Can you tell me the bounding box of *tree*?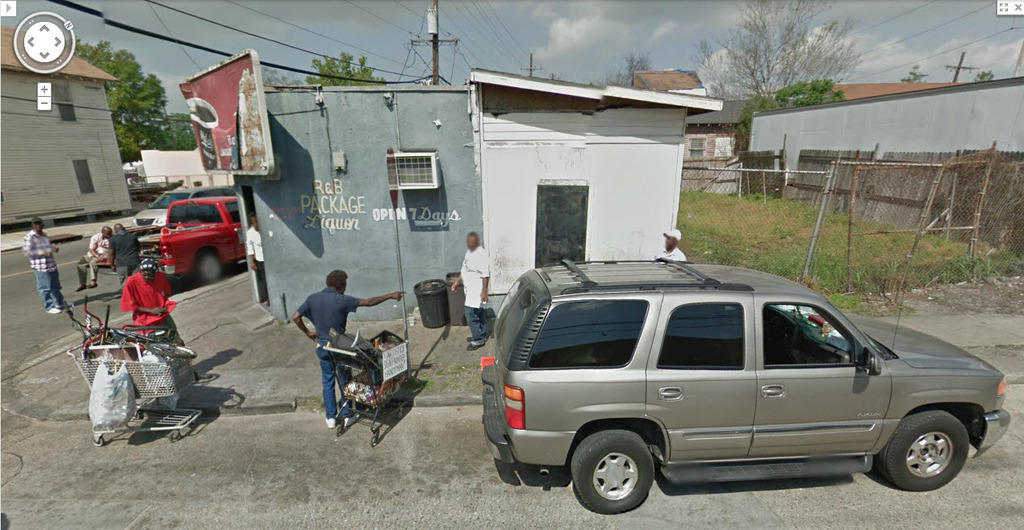
left=67, top=40, right=166, bottom=162.
